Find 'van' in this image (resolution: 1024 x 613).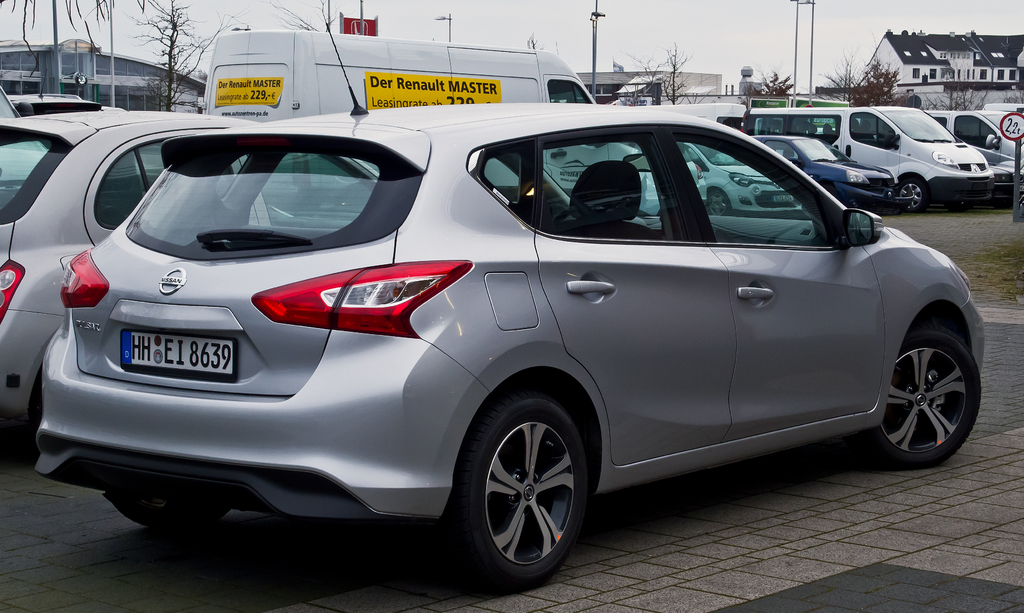
rect(639, 101, 746, 127).
